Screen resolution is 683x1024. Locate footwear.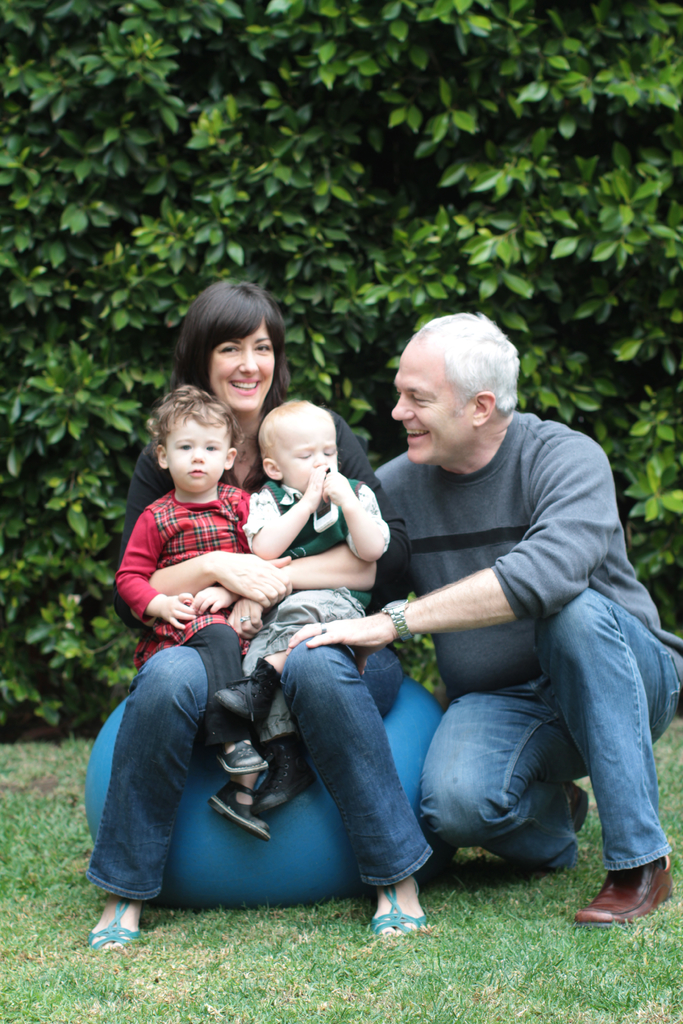
bbox=[366, 872, 429, 941].
